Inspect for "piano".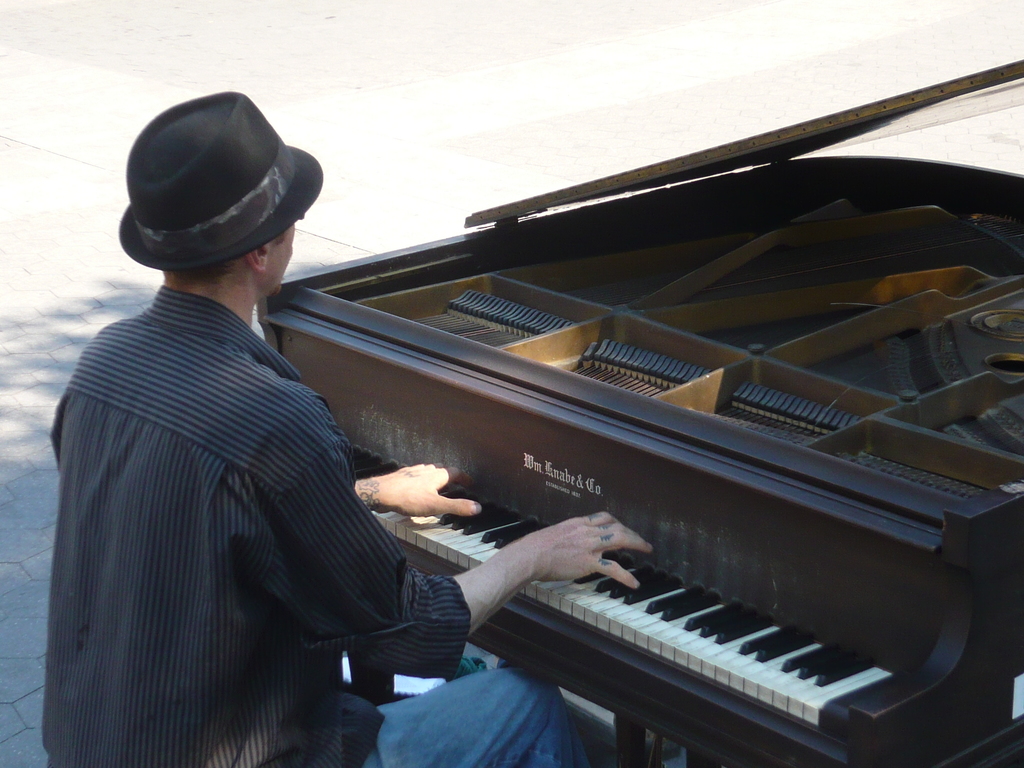
Inspection: x1=301 y1=149 x2=975 y2=767.
